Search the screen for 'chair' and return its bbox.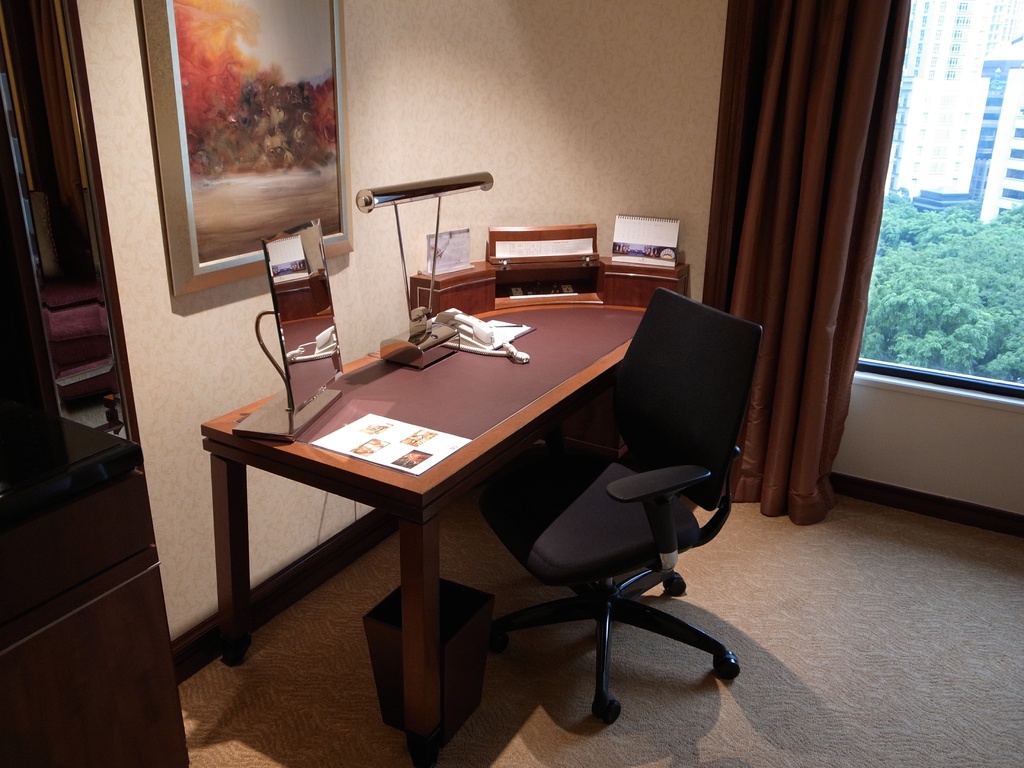
Found: bbox=[499, 276, 762, 749].
